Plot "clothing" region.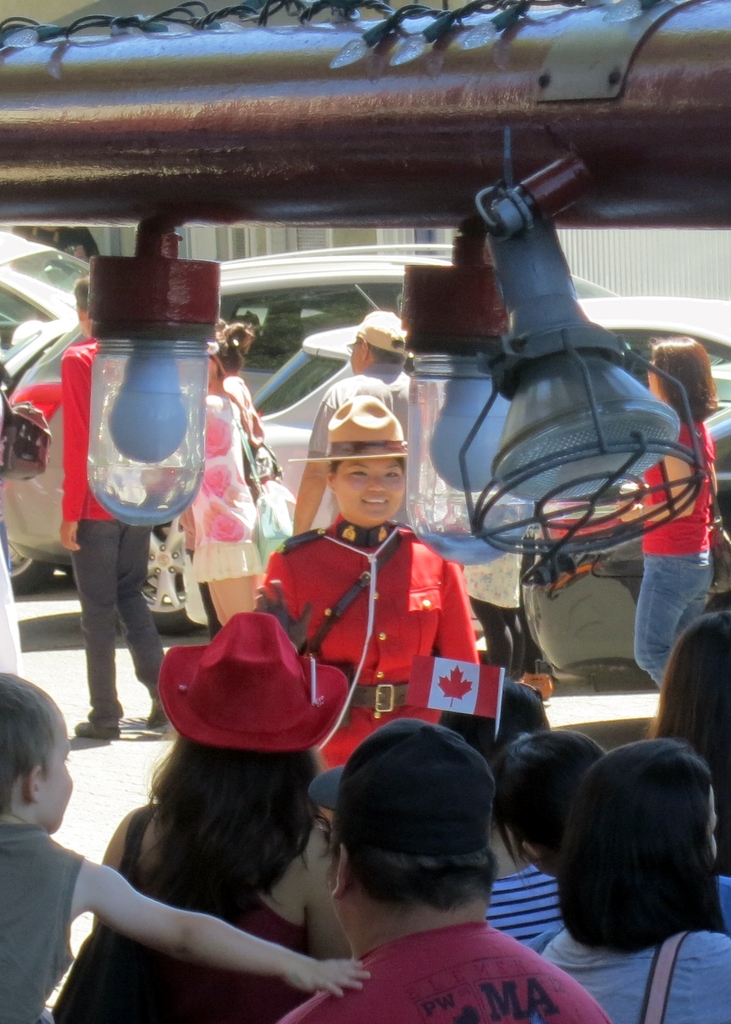
Plotted at [70, 829, 340, 1012].
